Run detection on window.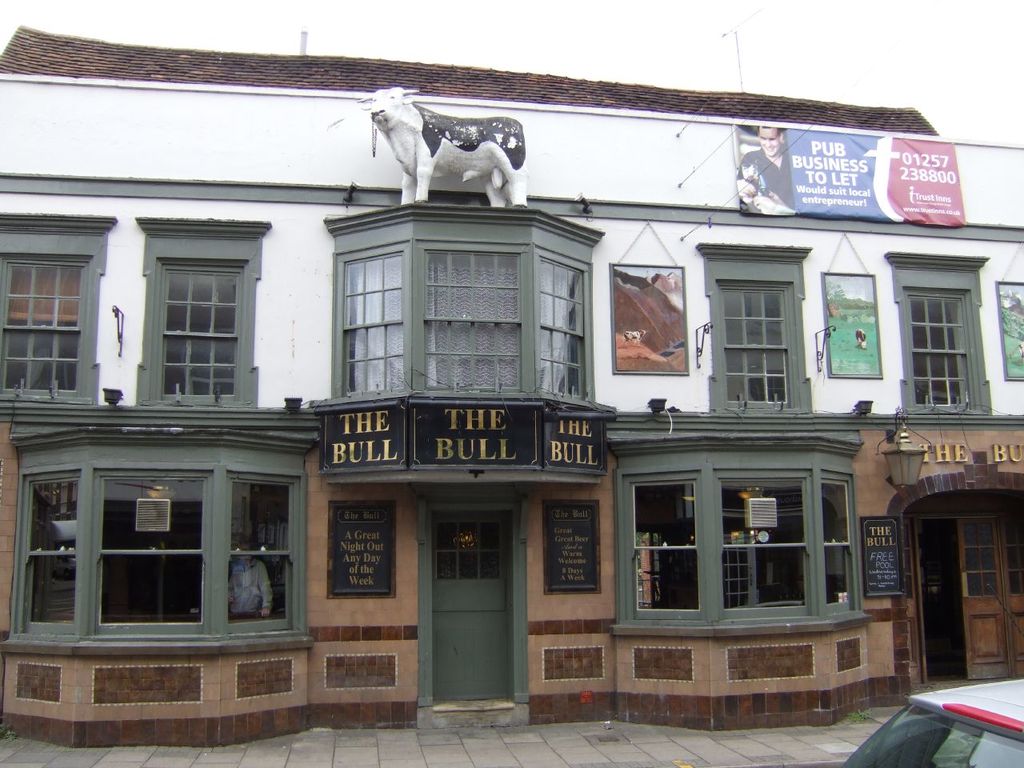
Result: (995, 280, 1023, 382).
